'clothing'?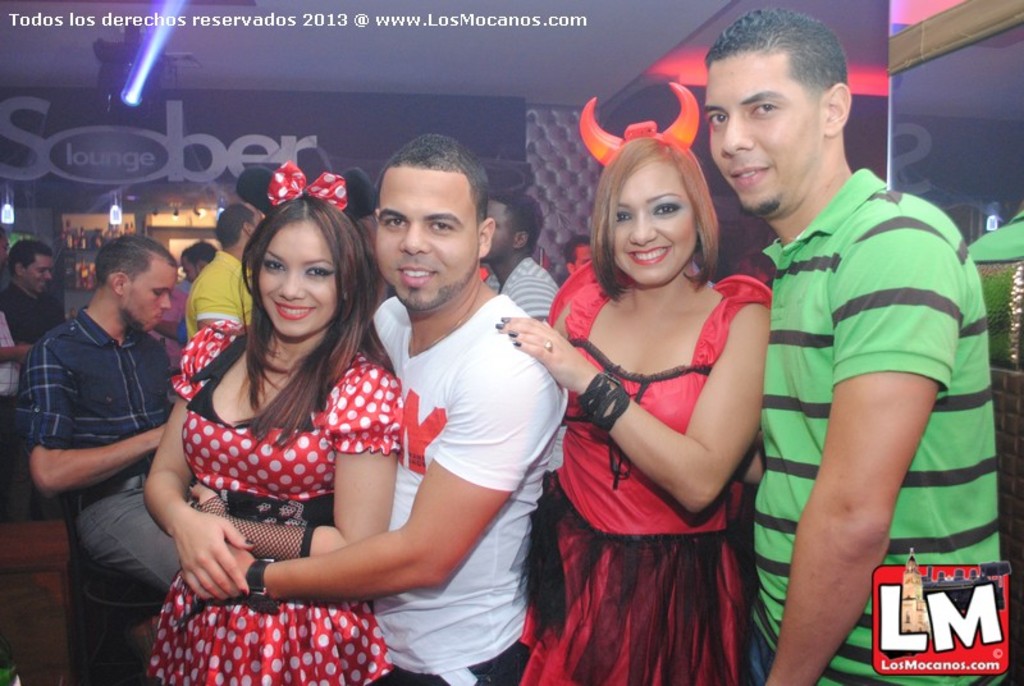
left=481, top=251, right=564, bottom=317
